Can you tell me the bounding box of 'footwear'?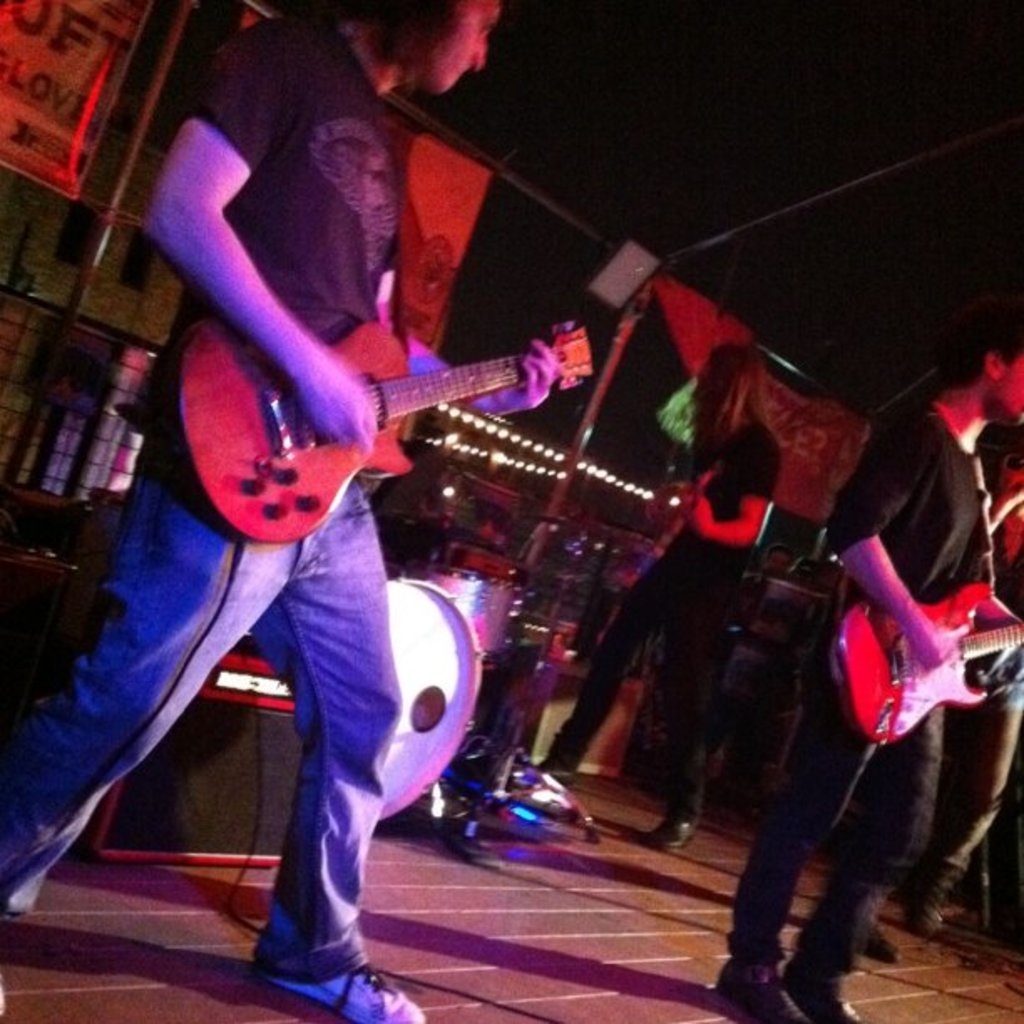
[862,929,904,965].
